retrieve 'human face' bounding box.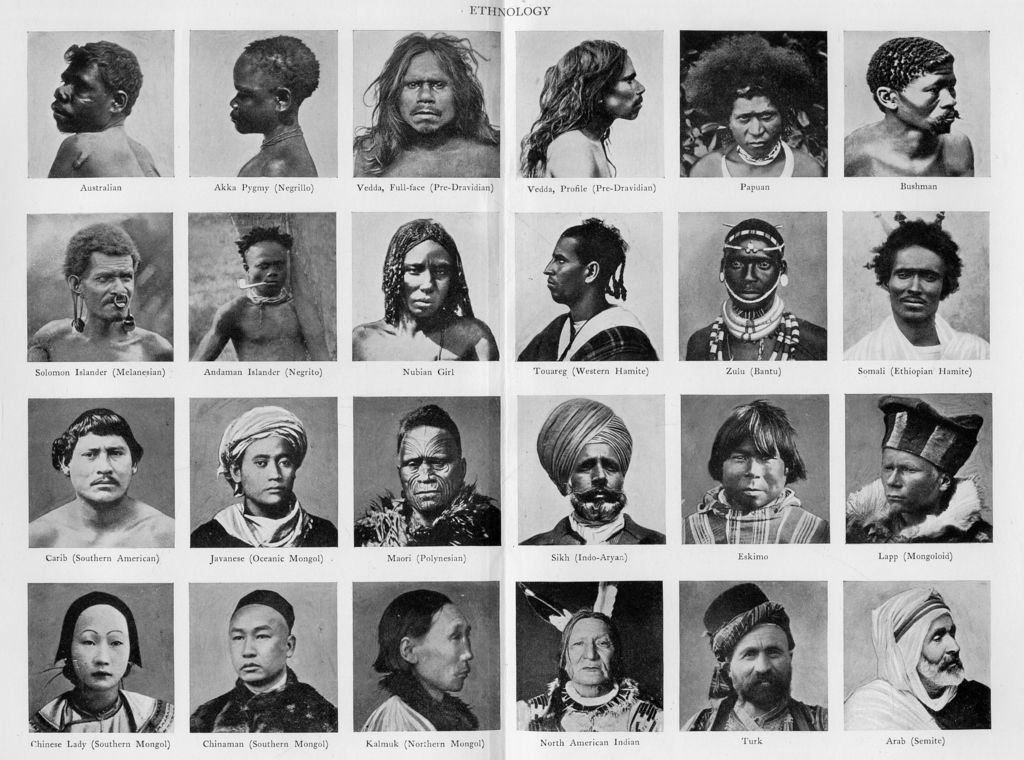
Bounding box: bbox=(223, 597, 298, 685).
